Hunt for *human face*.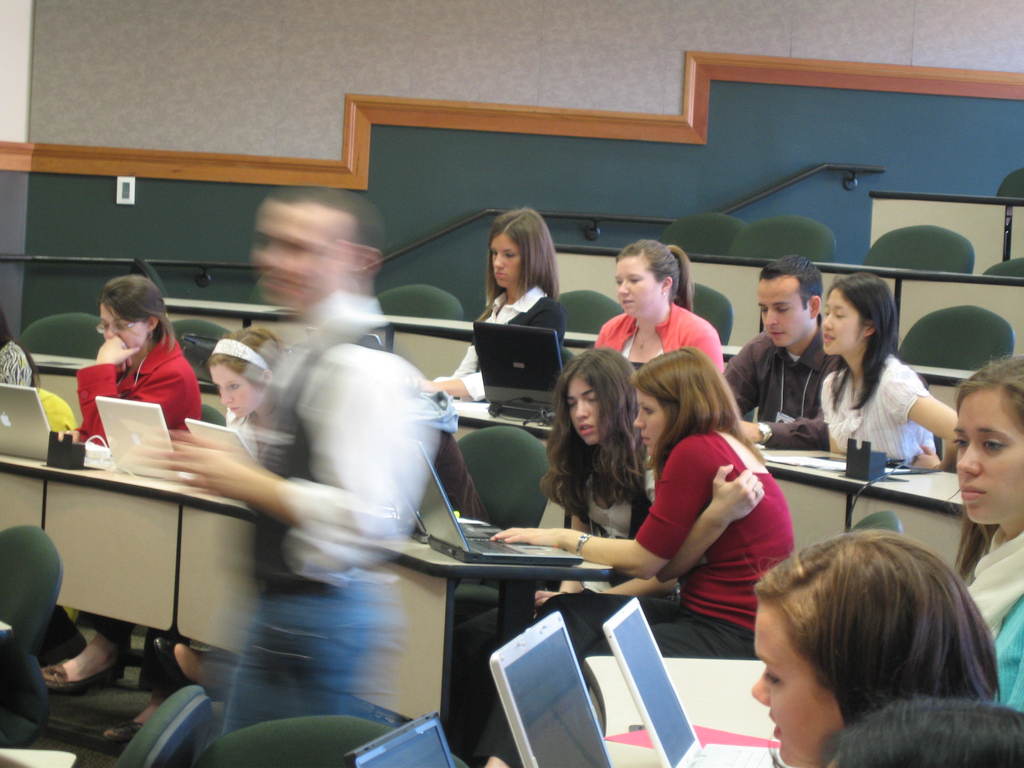
Hunted down at 634 388 662 460.
